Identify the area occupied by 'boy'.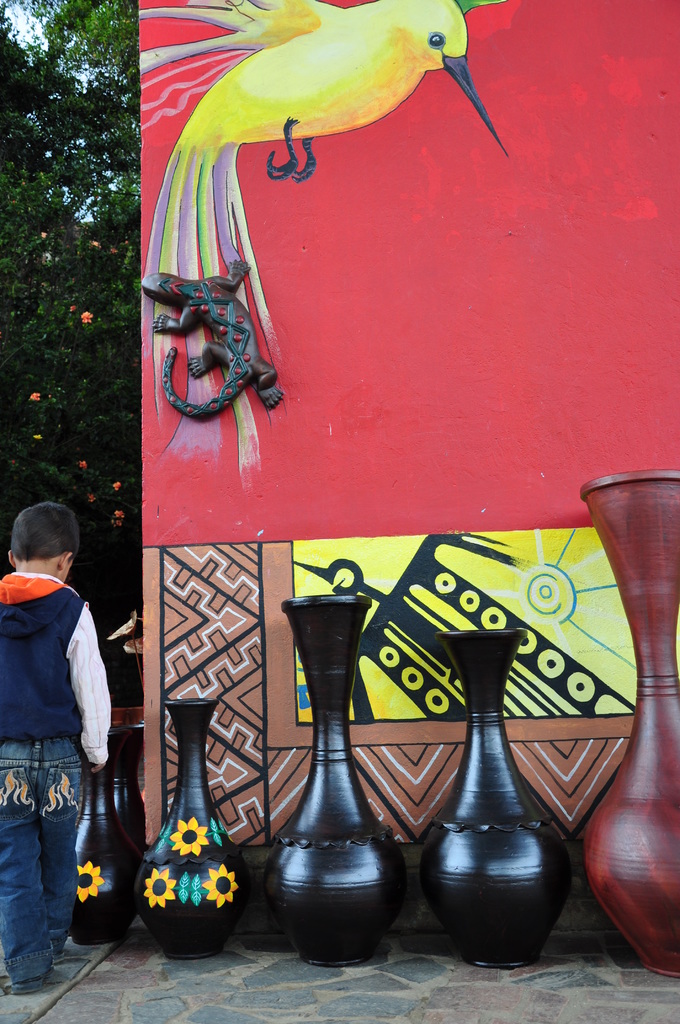
Area: bbox=[0, 493, 135, 957].
